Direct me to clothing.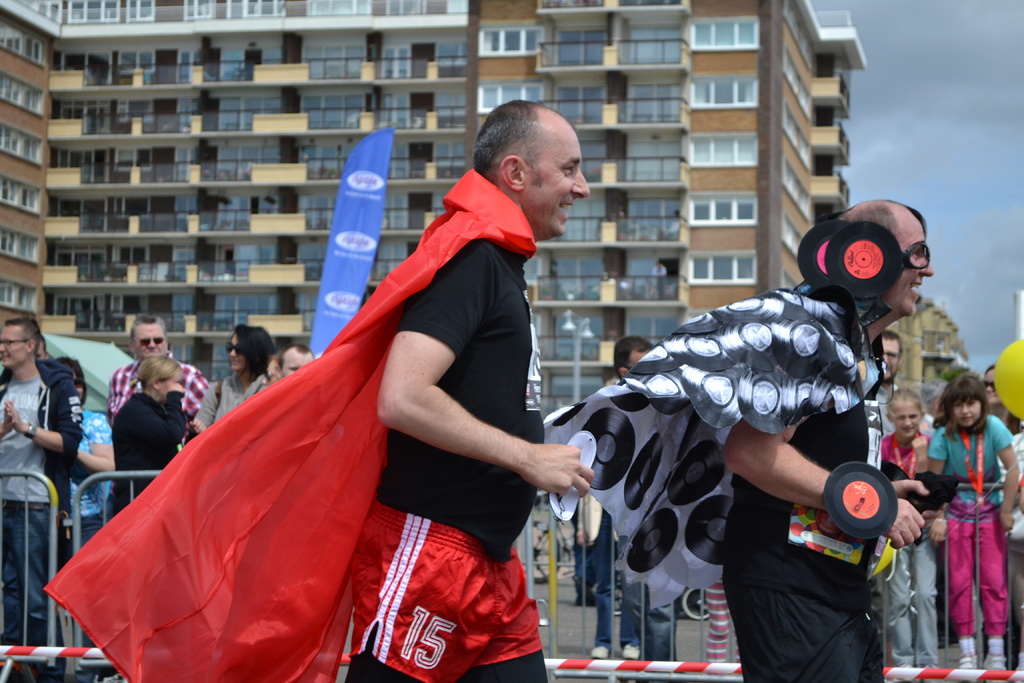
Direction: 535:272:886:682.
